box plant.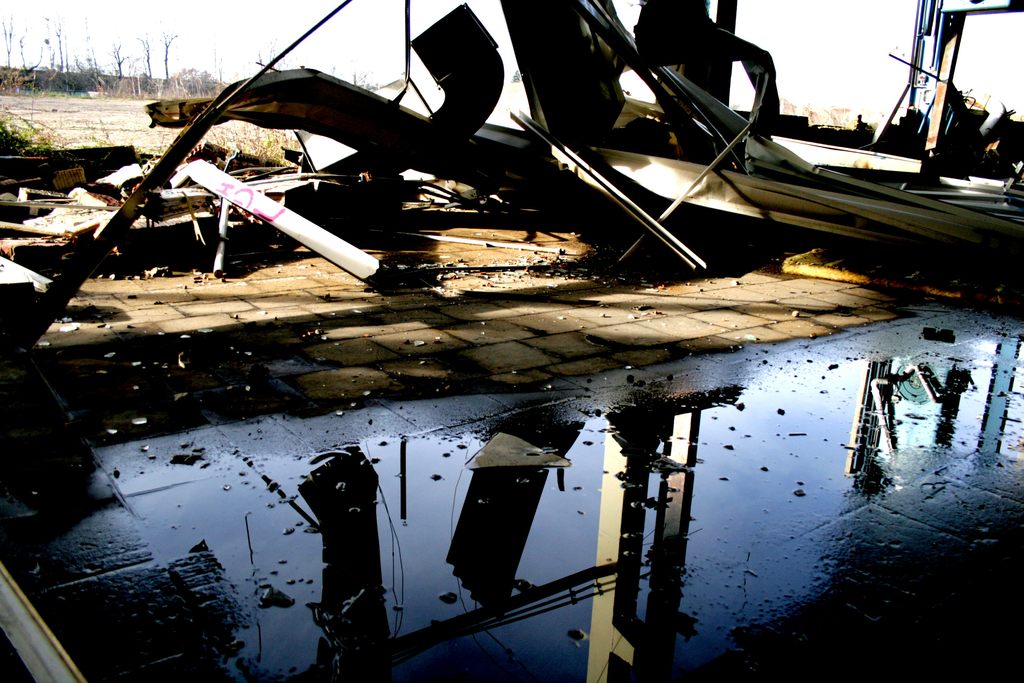
crop(115, 73, 166, 99).
